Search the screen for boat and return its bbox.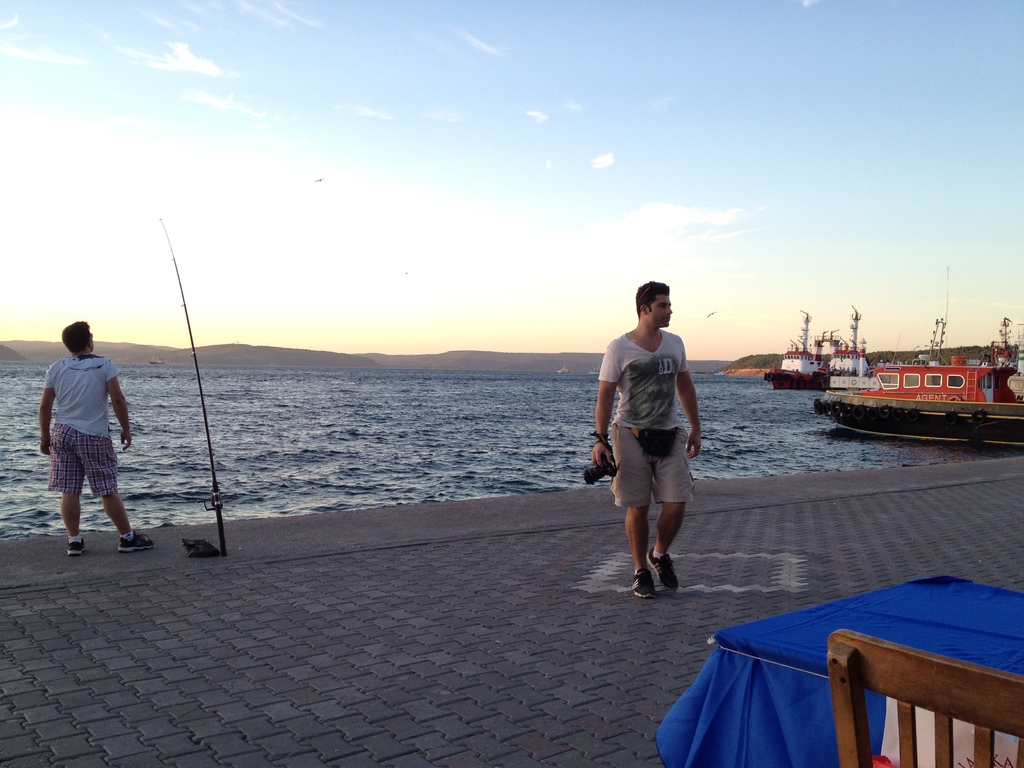
Found: (x1=764, y1=308, x2=826, y2=393).
